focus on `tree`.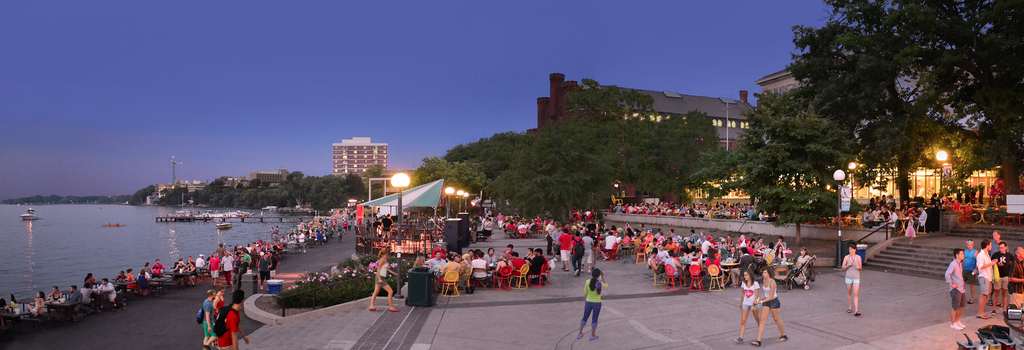
Focused at rect(650, 101, 737, 207).
